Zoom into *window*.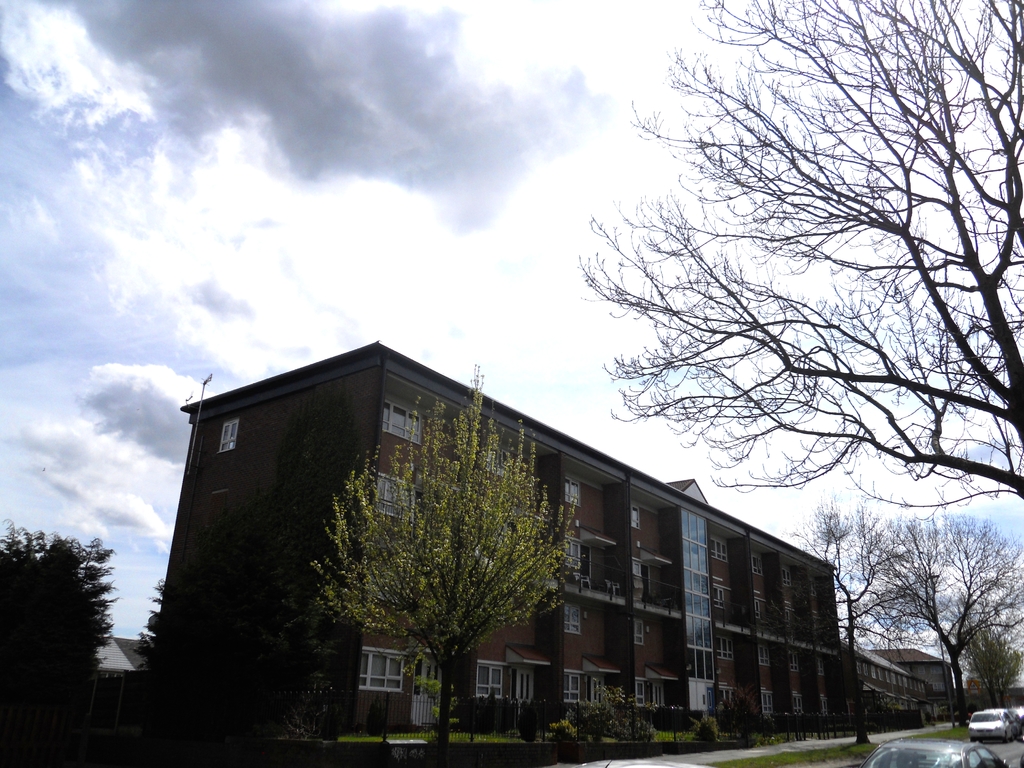
Zoom target: x1=376, y1=470, x2=419, y2=520.
